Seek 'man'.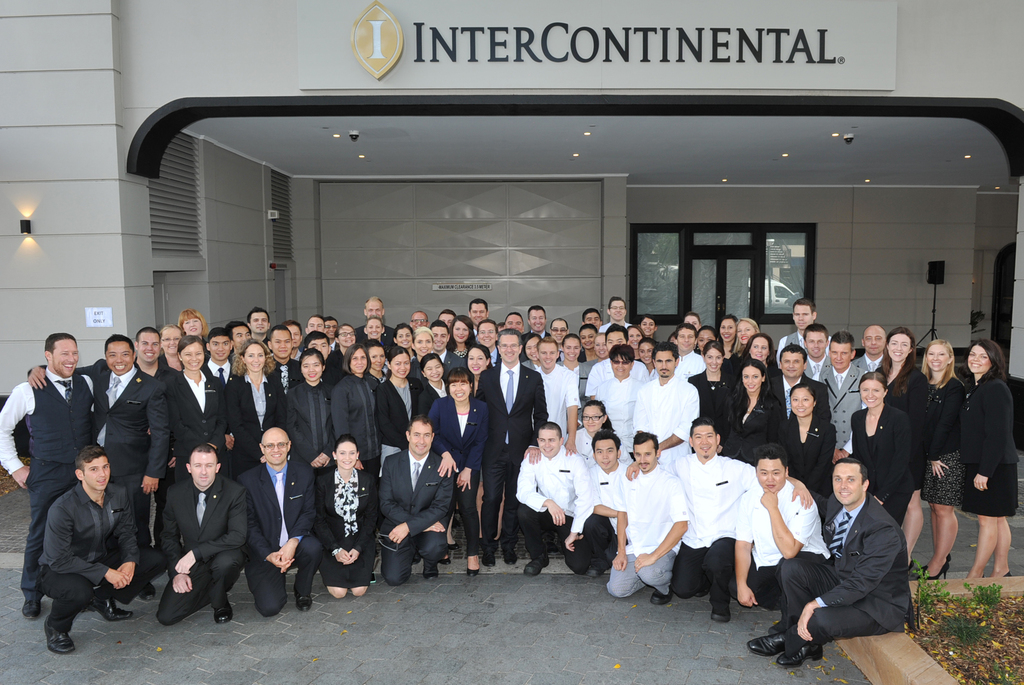
{"left": 305, "top": 314, "right": 326, "bottom": 336}.
